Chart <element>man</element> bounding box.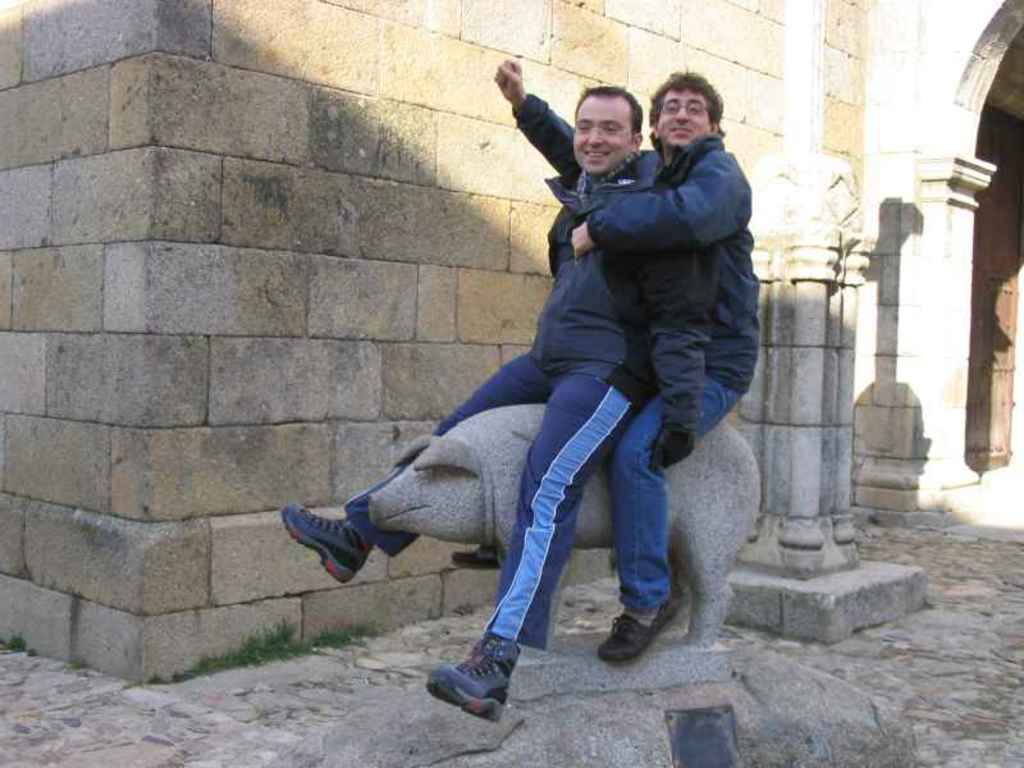
Charted: 495 73 753 652.
